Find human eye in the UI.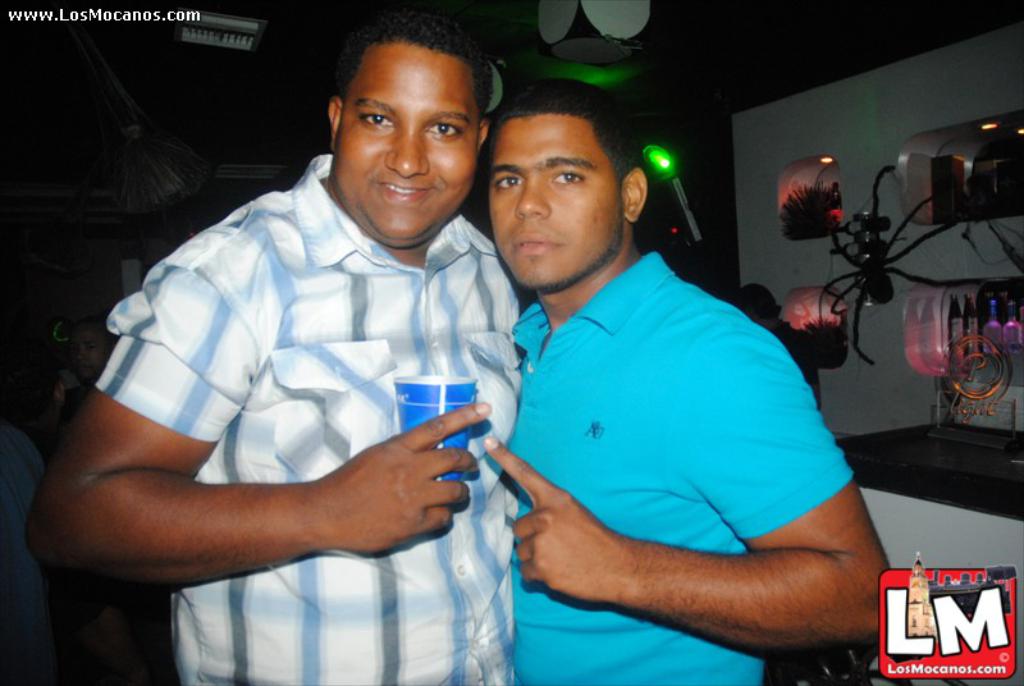
UI element at bbox=(422, 120, 465, 140).
